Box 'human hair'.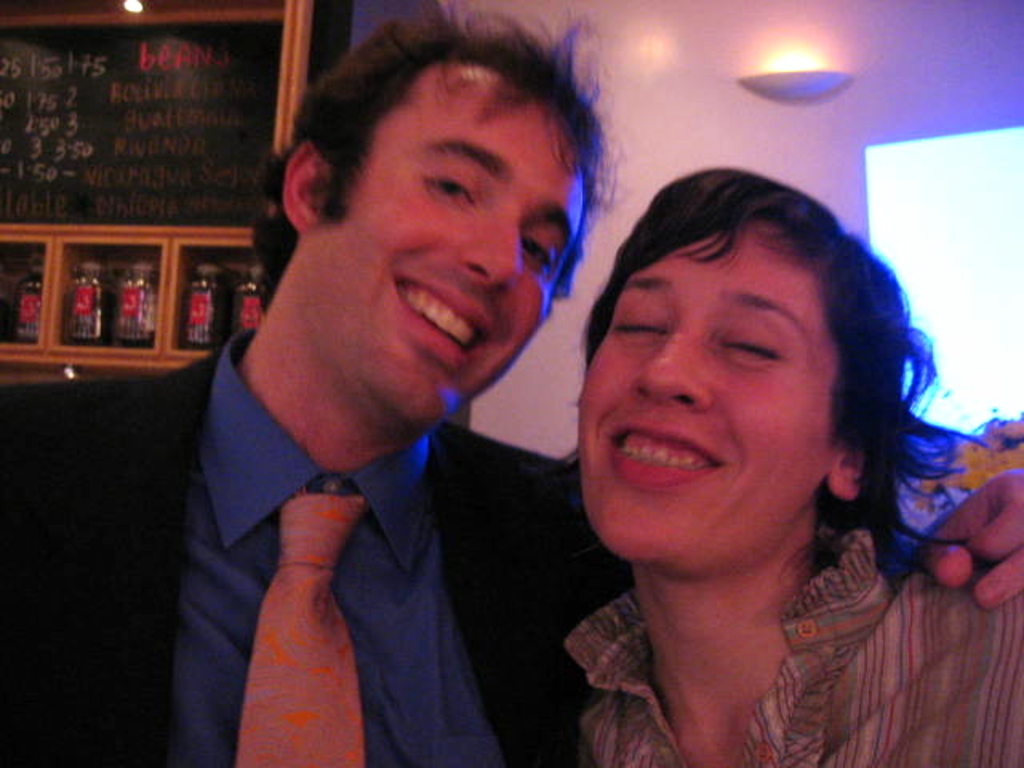
238:0:630:312.
